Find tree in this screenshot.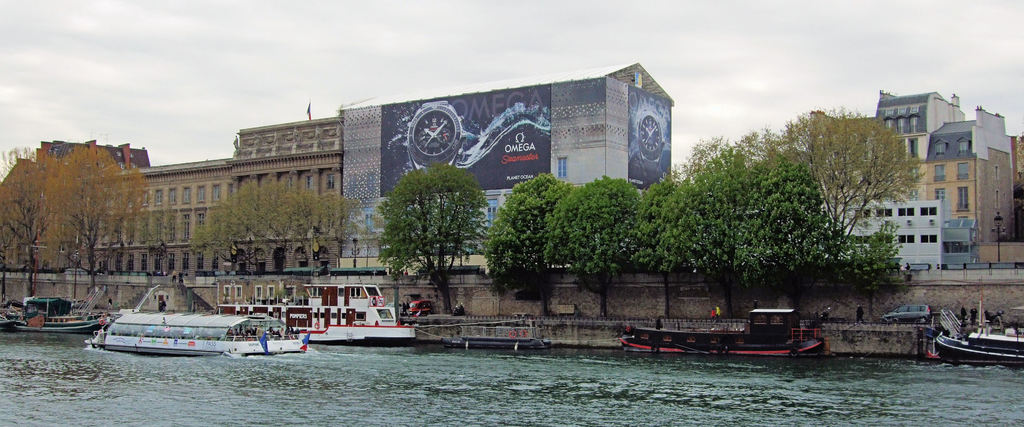
The bounding box for tree is 180,151,367,272.
